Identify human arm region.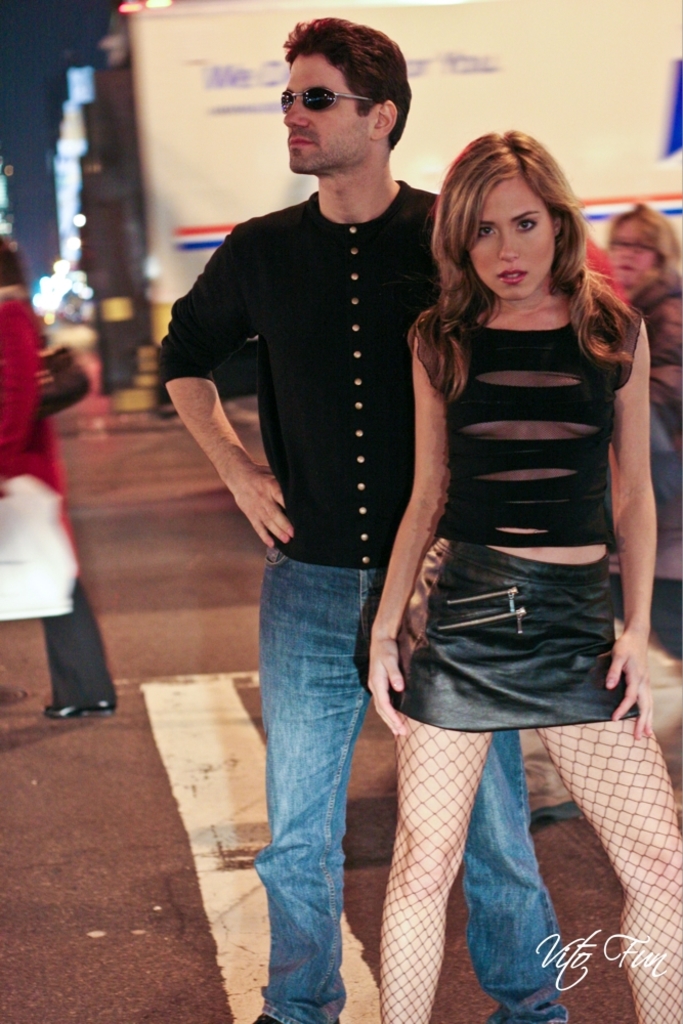
Region: Rect(174, 319, 294, 580).
